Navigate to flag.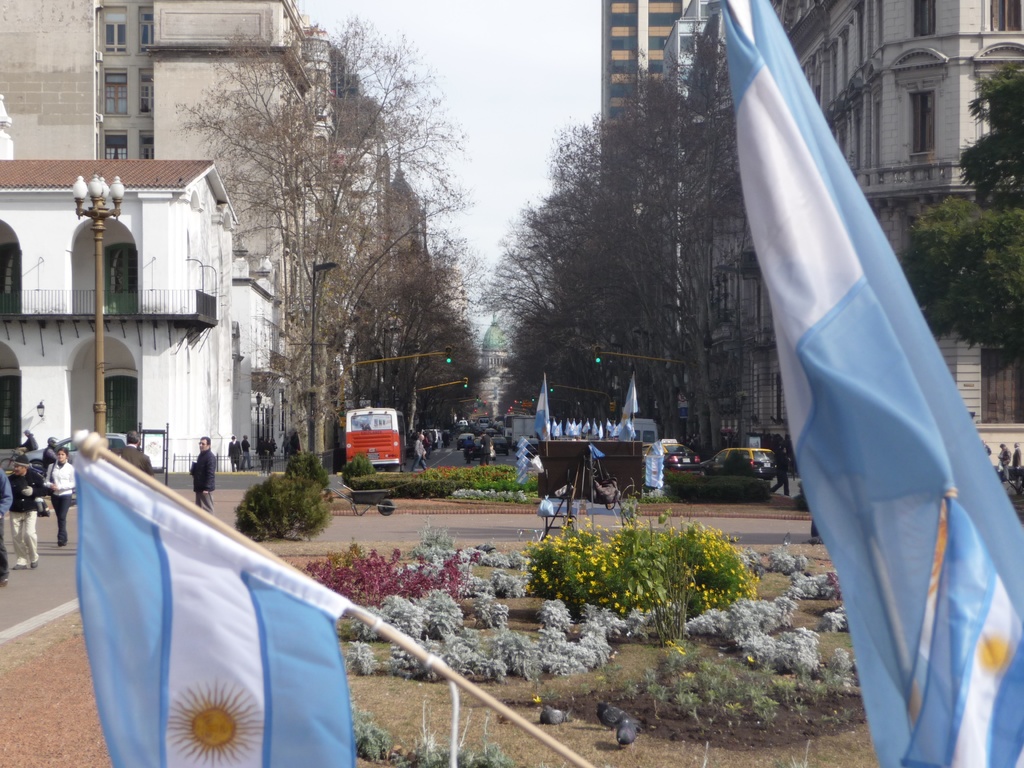
Navigation target: pyautogui.locateOnScreen(721, 0, 1023, 767).
